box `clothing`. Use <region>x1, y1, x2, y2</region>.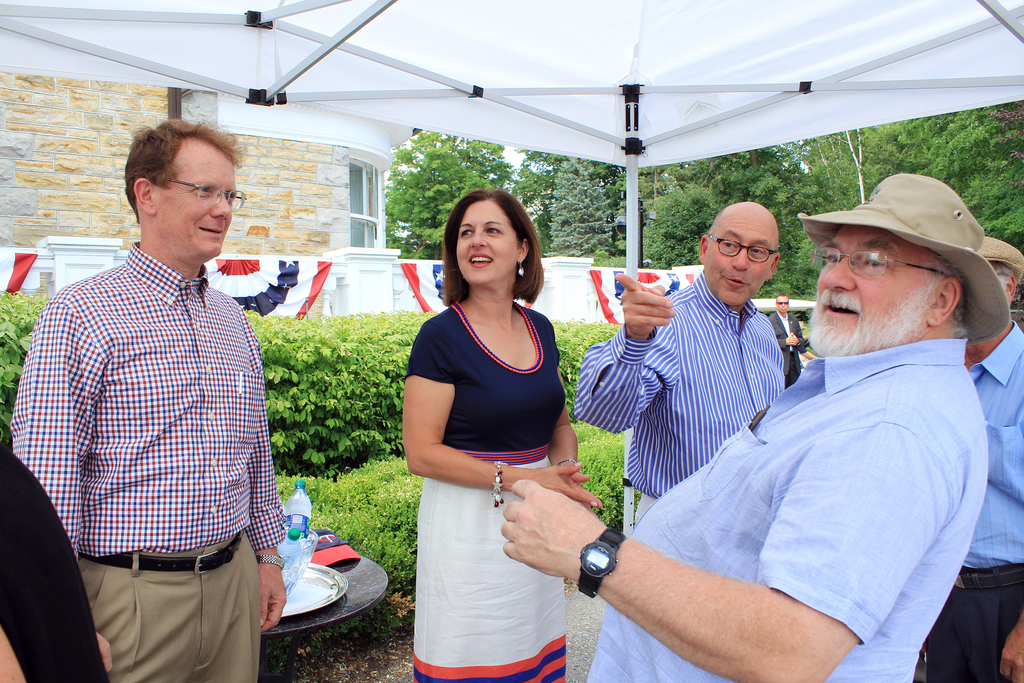
<region>403, 304, 569, 682</region>.
